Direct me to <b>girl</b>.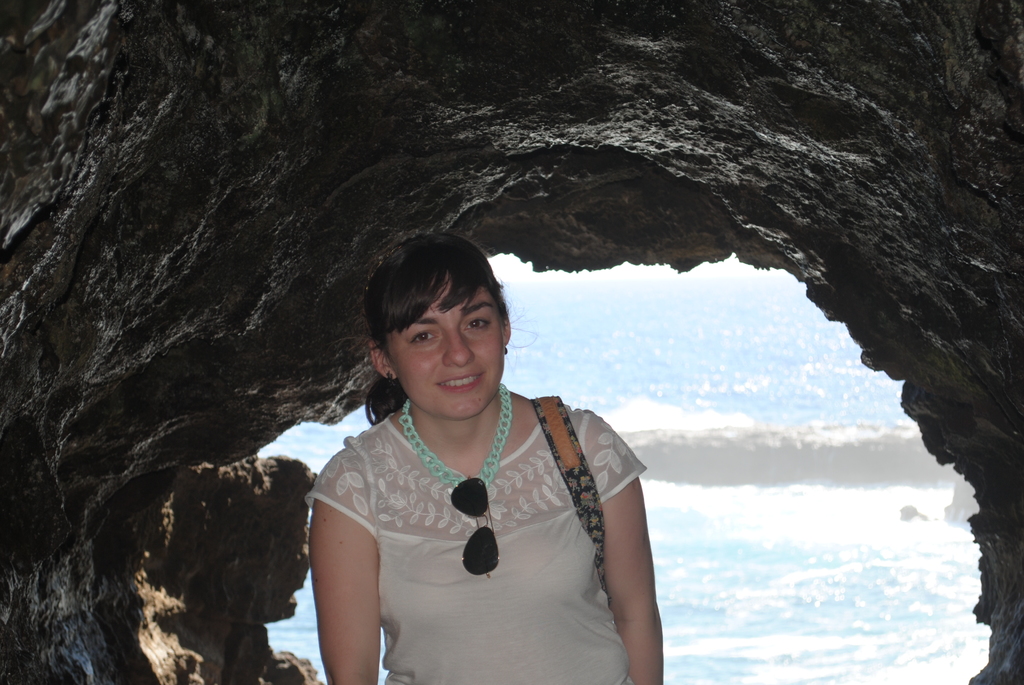
Direction: Rect(305, 228, 675, 684).
